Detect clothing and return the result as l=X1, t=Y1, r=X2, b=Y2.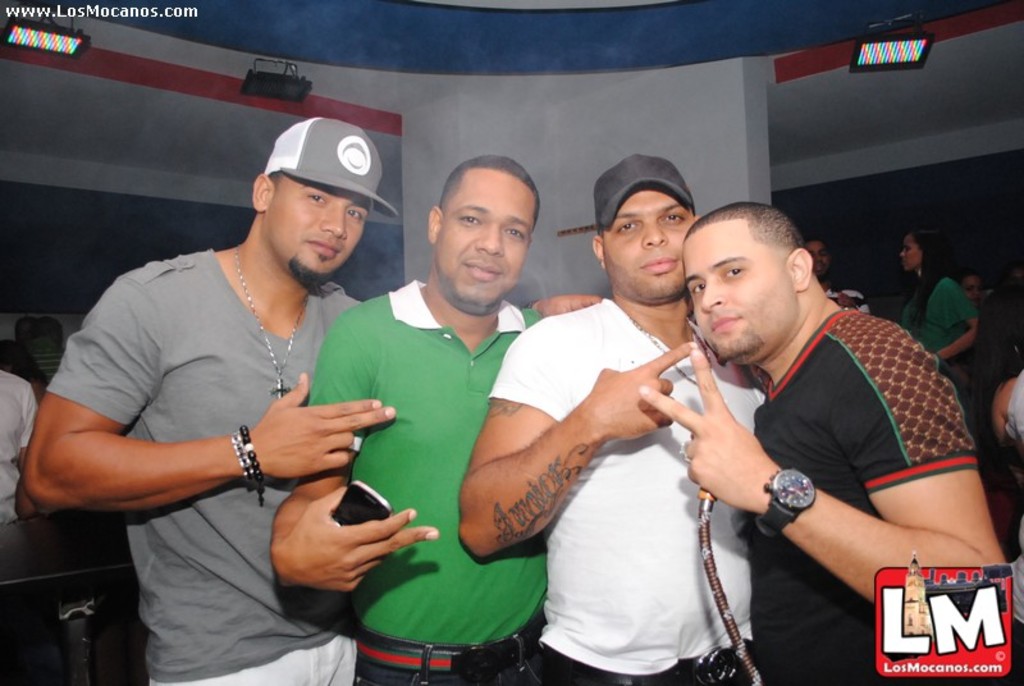
l=1010, t=370, r=1023, b=676.
